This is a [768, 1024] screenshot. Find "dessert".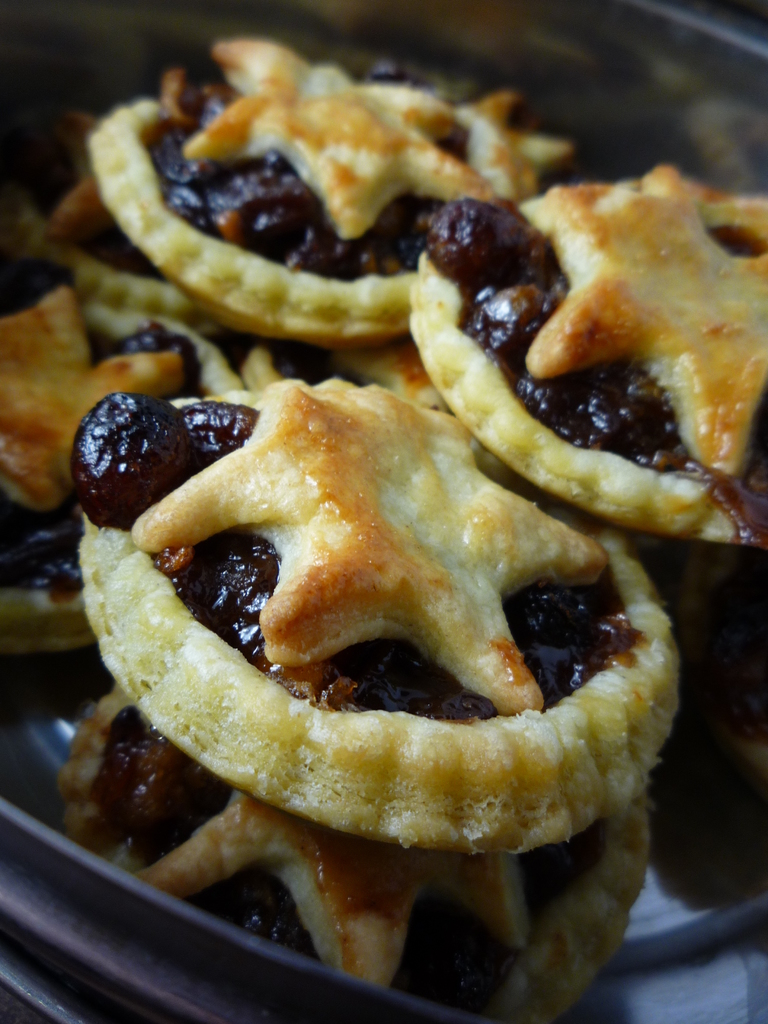
Bounding box: select_region(0, 293, 209, 519).
